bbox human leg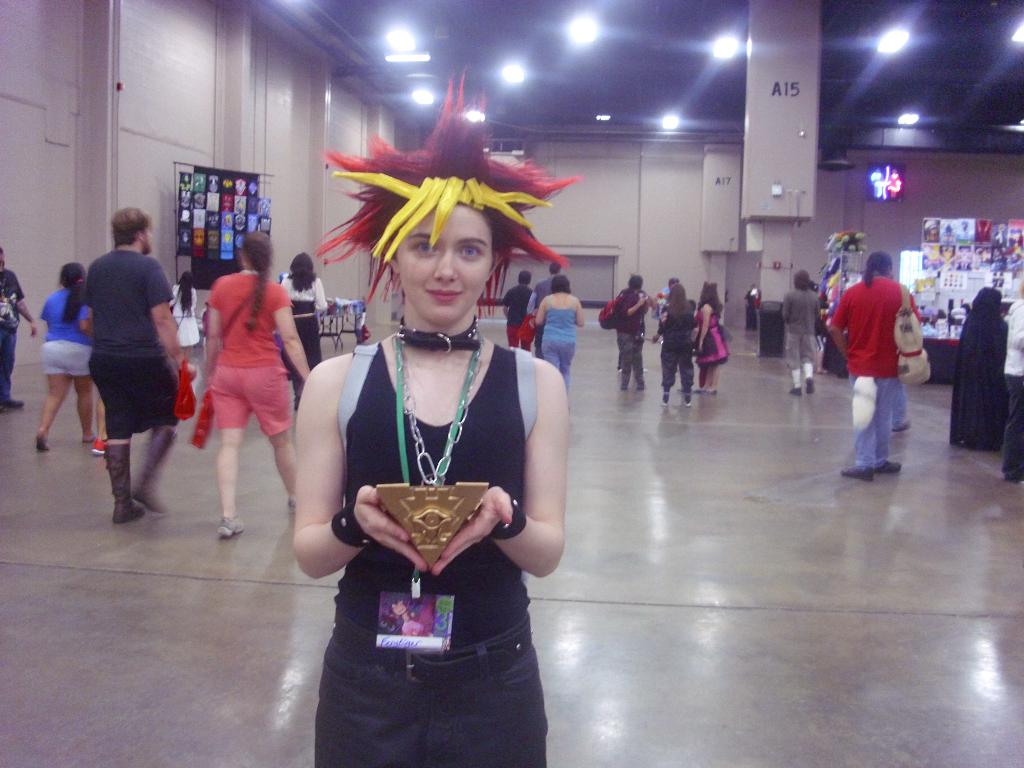
(208, 363, 250, 538)
